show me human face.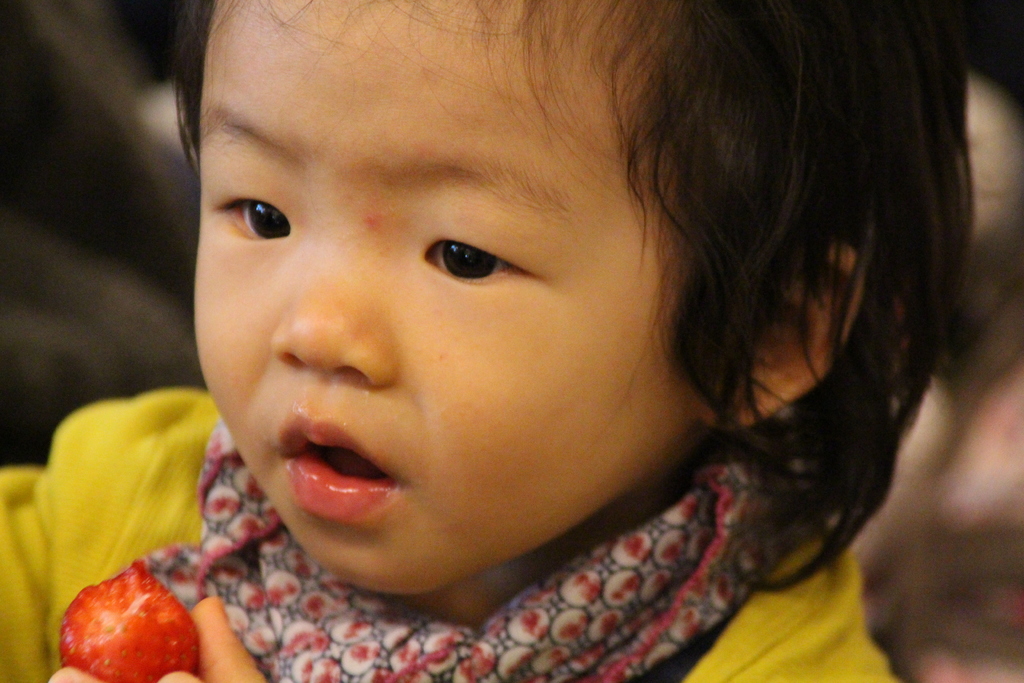
human face is here: box(173, 76, 697, 536).
